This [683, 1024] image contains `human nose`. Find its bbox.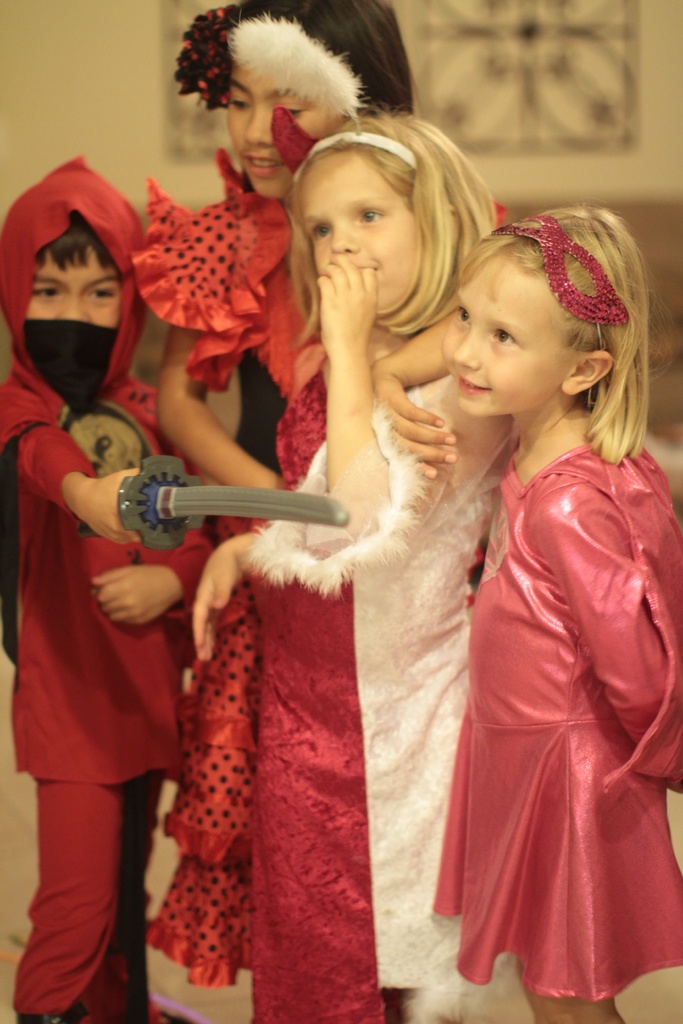
left=50, top=294, right=87, bottom=331.
